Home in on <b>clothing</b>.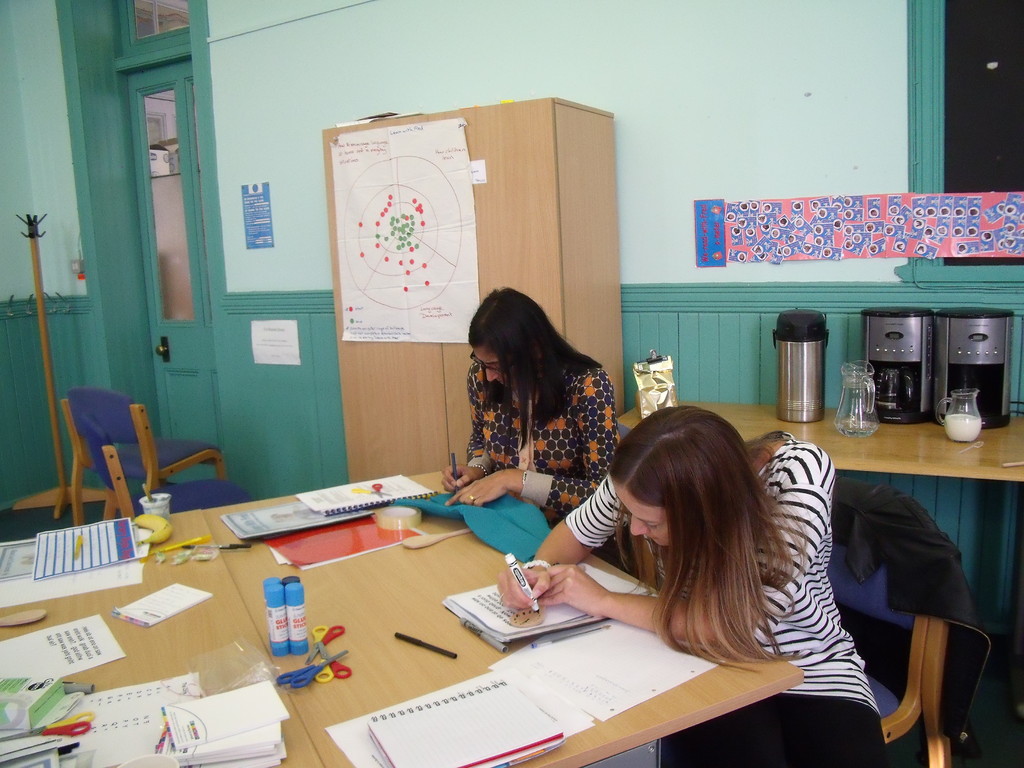
Homed in at region(556, 429, 875, 767).
